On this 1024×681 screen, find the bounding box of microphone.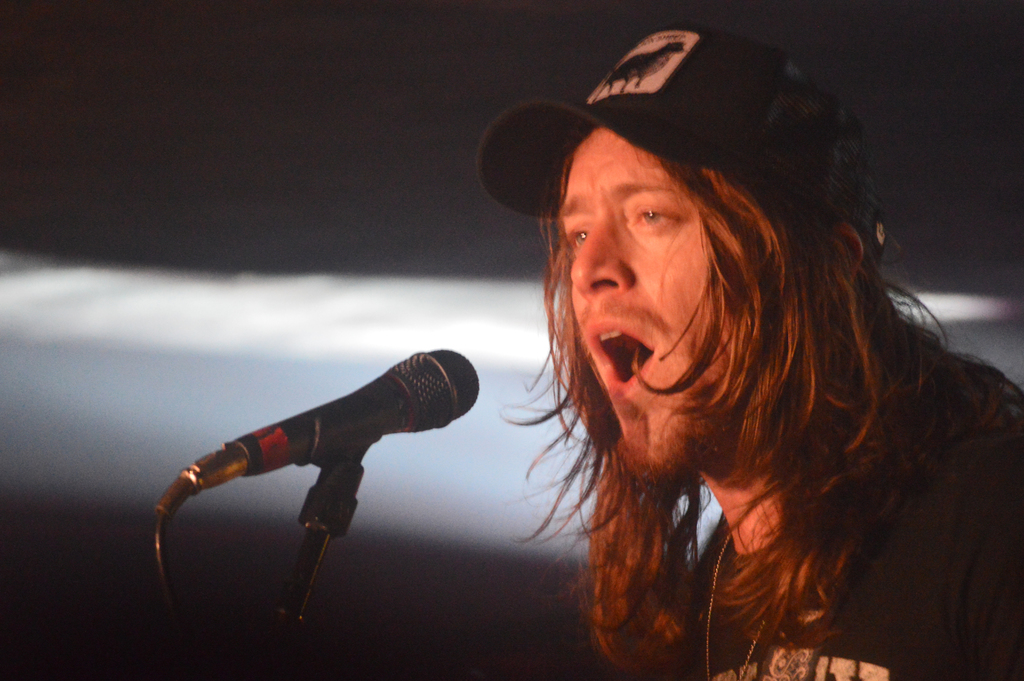
Bounding box: 208:358:483:521.
